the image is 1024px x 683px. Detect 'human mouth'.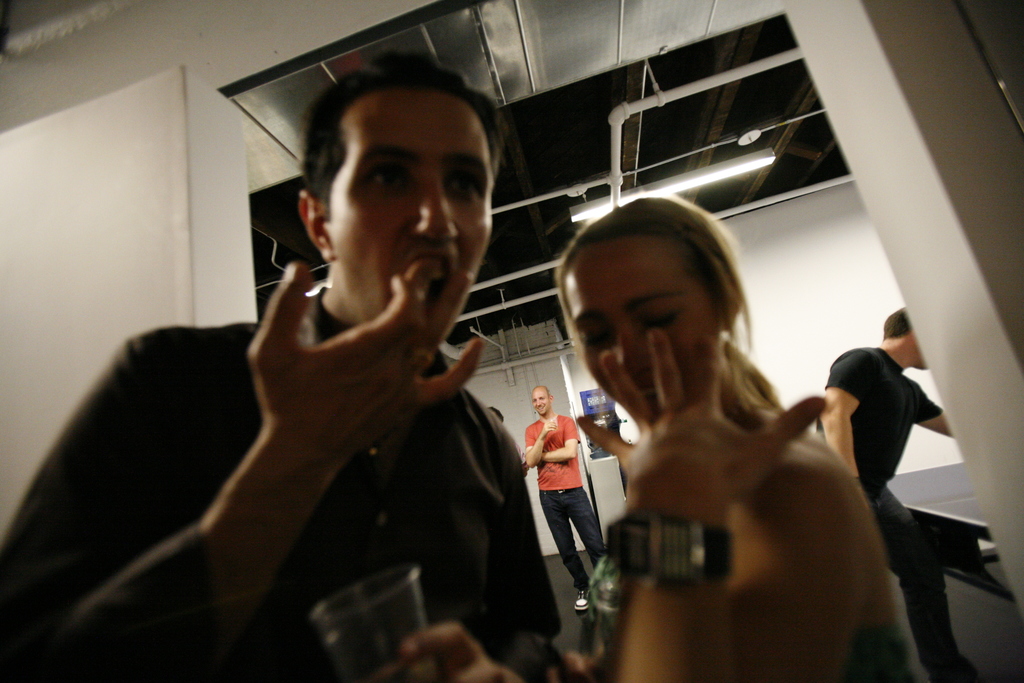
Detection: select_region(401, 247, 456, 311).
